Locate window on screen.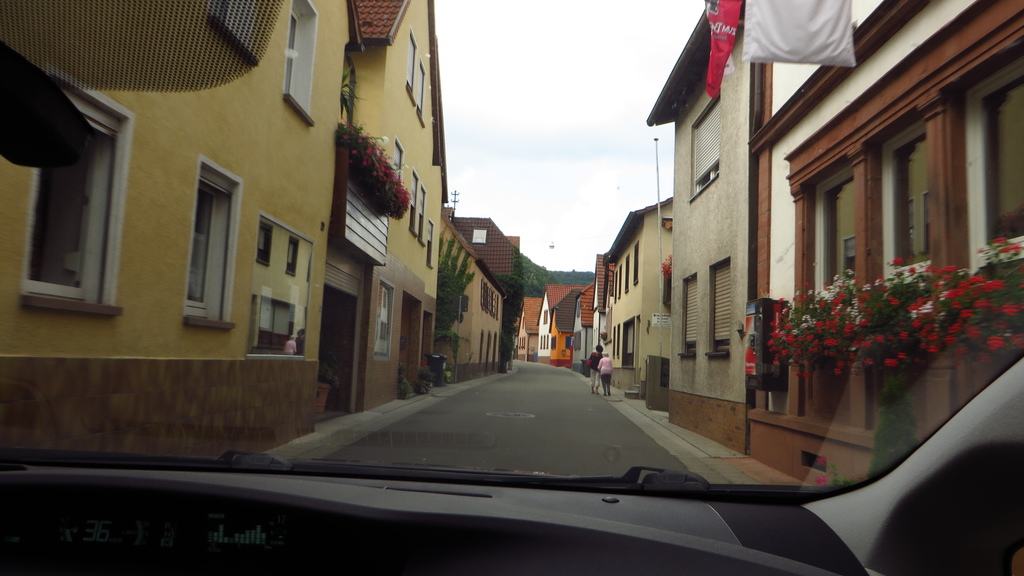
On screen at pyautogui.locateOnScreen(621, 252, 628, 295).
